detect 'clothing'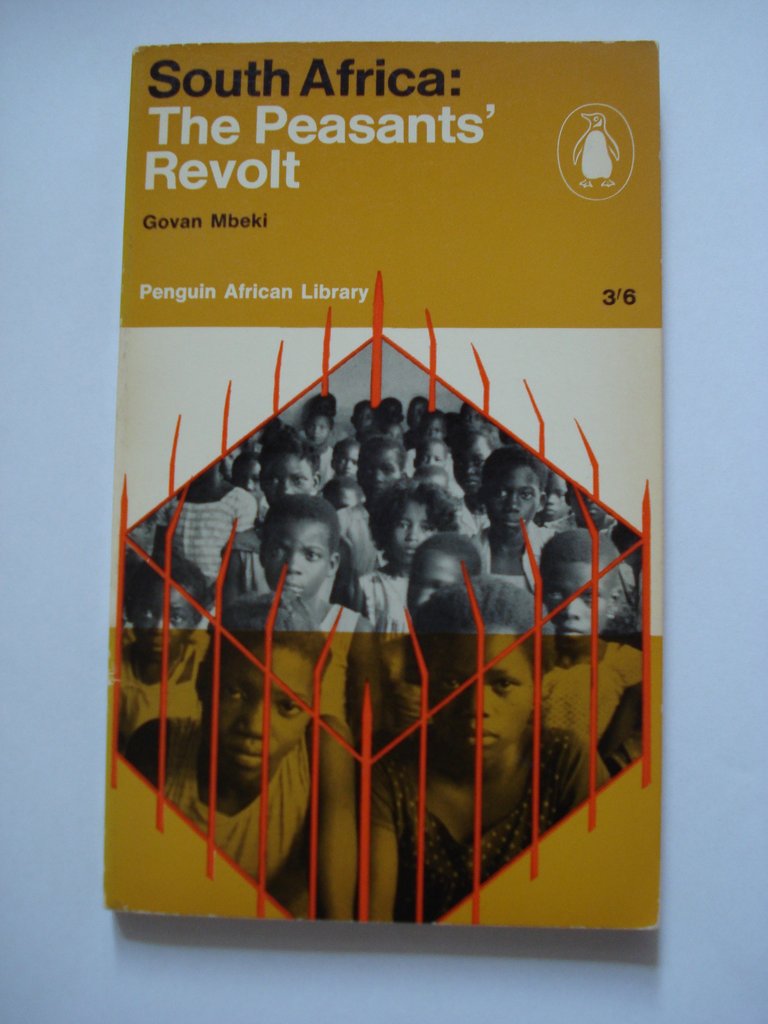
(321, 604, 367, 735)
